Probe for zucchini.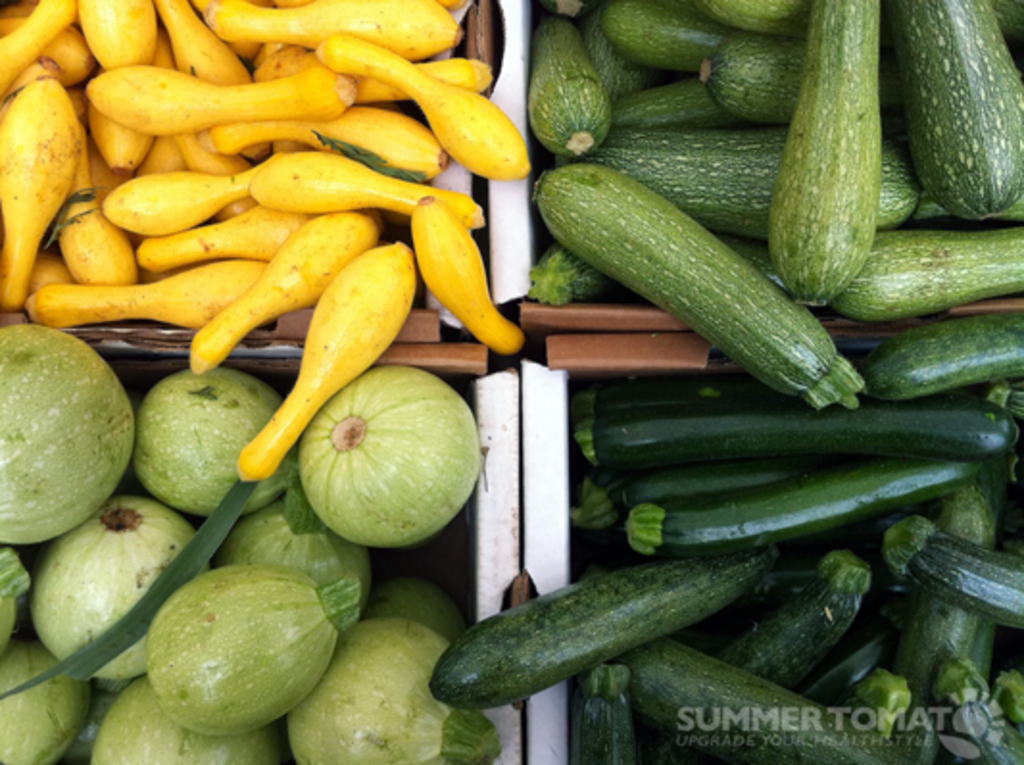
Probe result: <box>569,129,907,238</box>.
